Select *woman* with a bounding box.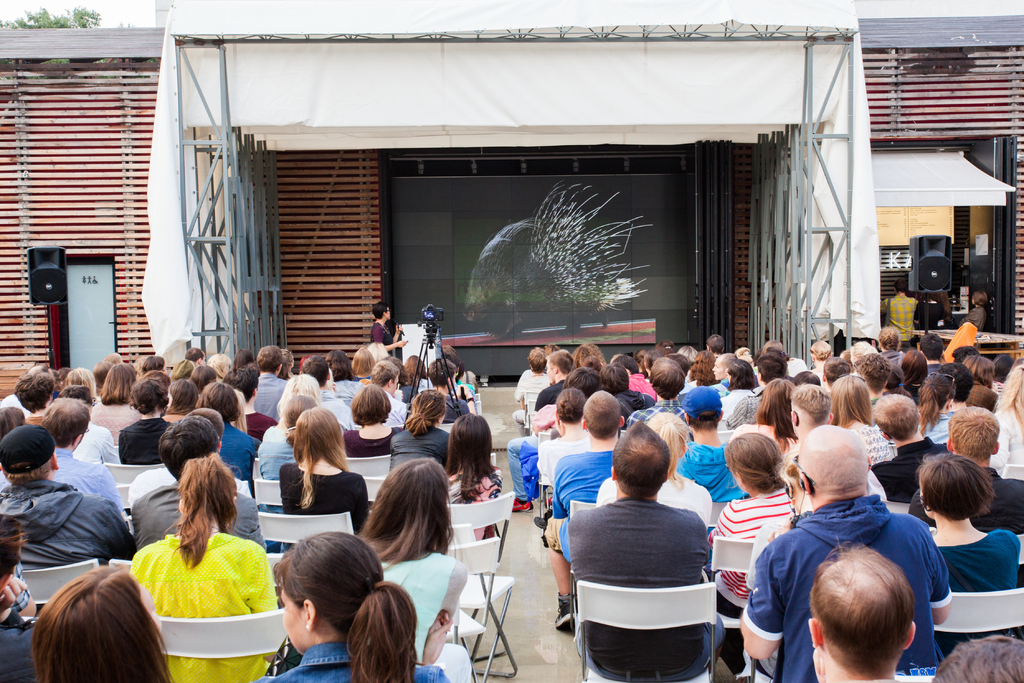
(957, 290, 987, 333).
